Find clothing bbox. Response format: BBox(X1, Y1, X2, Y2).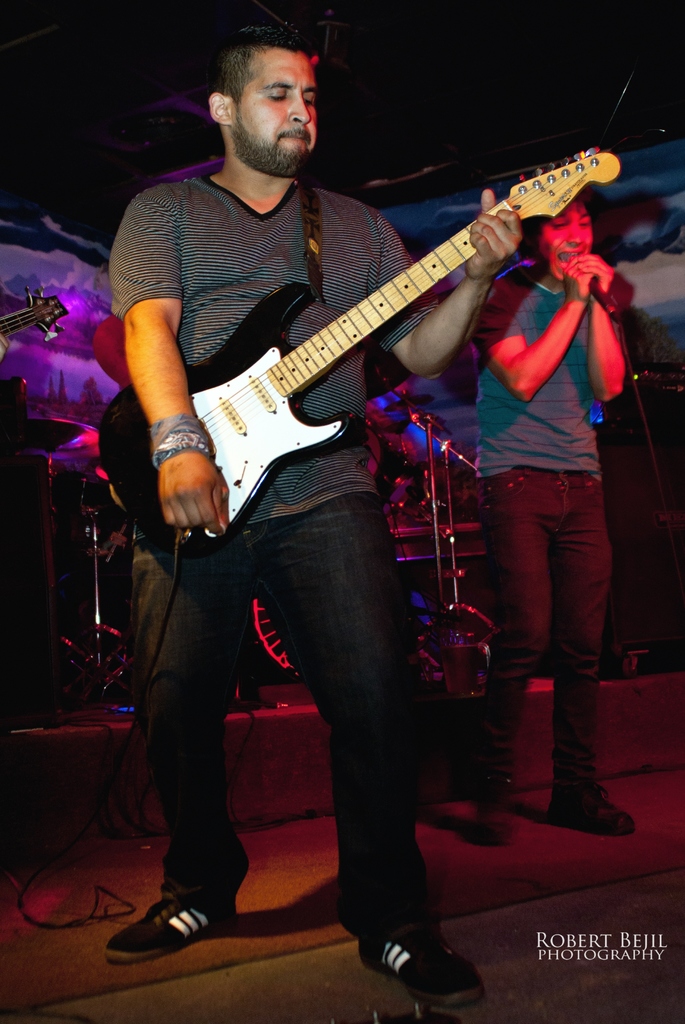
BBox(113, 170, 443, 921).
